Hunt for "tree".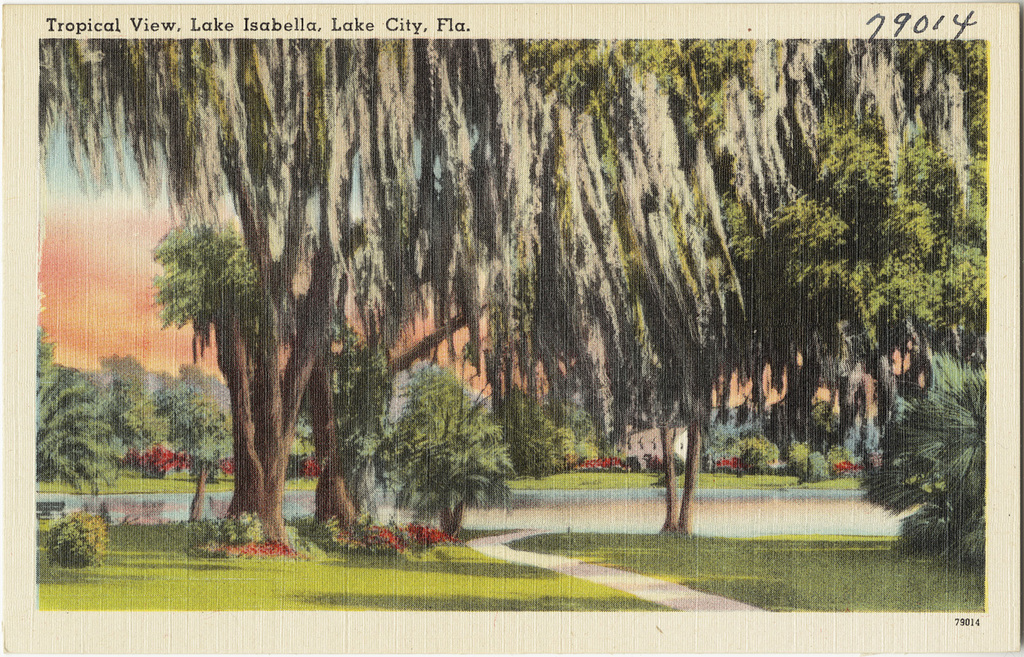
Hunted down at region(485, 381, 578, 481).
